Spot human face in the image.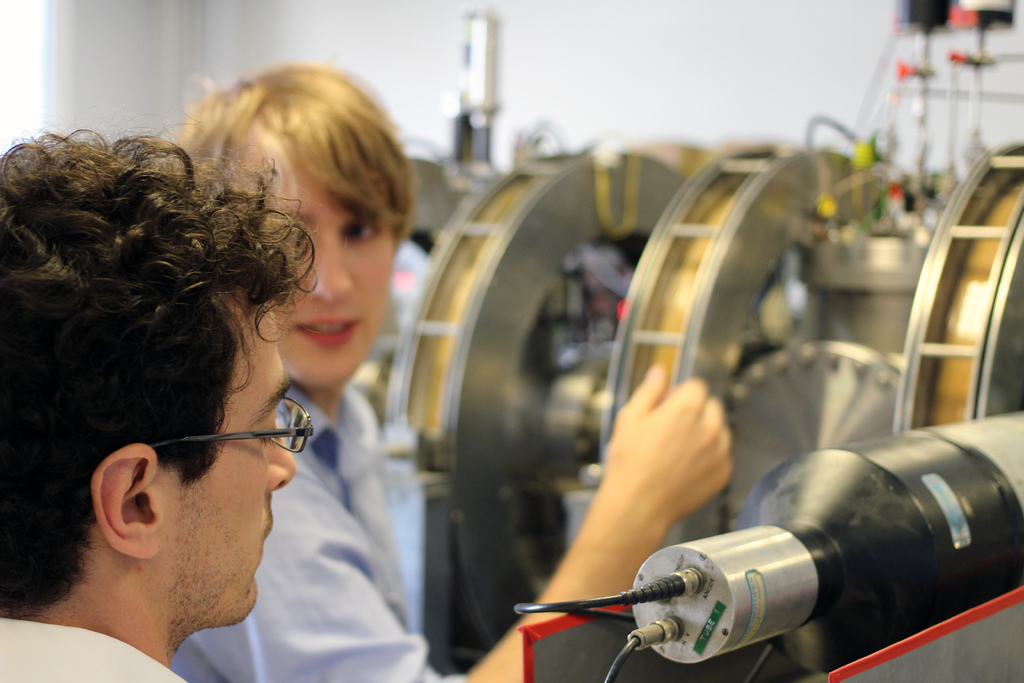
human face found at rect(232, 135, 400, 393).
